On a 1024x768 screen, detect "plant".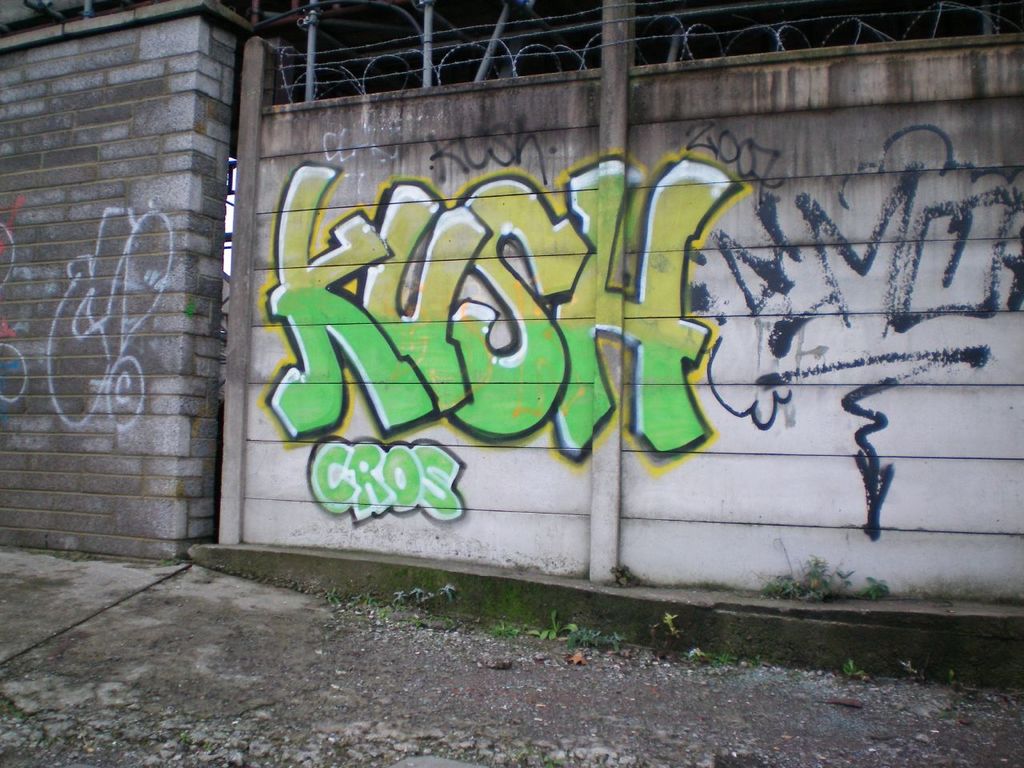
<box>762,554,869,602</box>.
